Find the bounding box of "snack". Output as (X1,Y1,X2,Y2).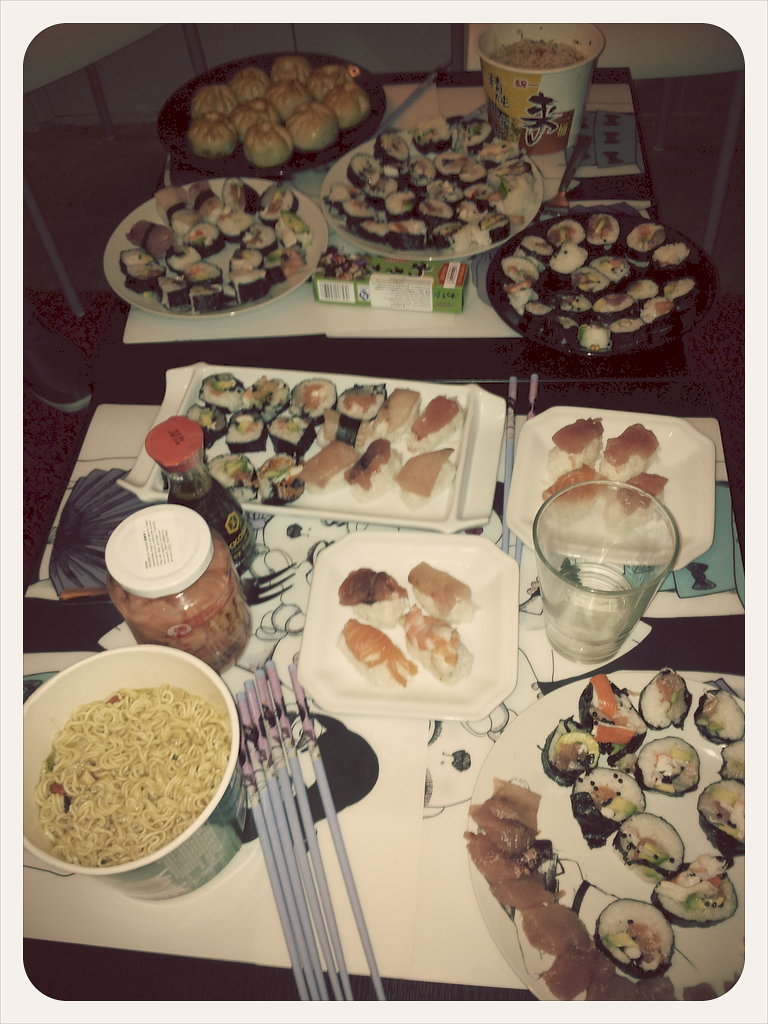
(181,368,458,506).
